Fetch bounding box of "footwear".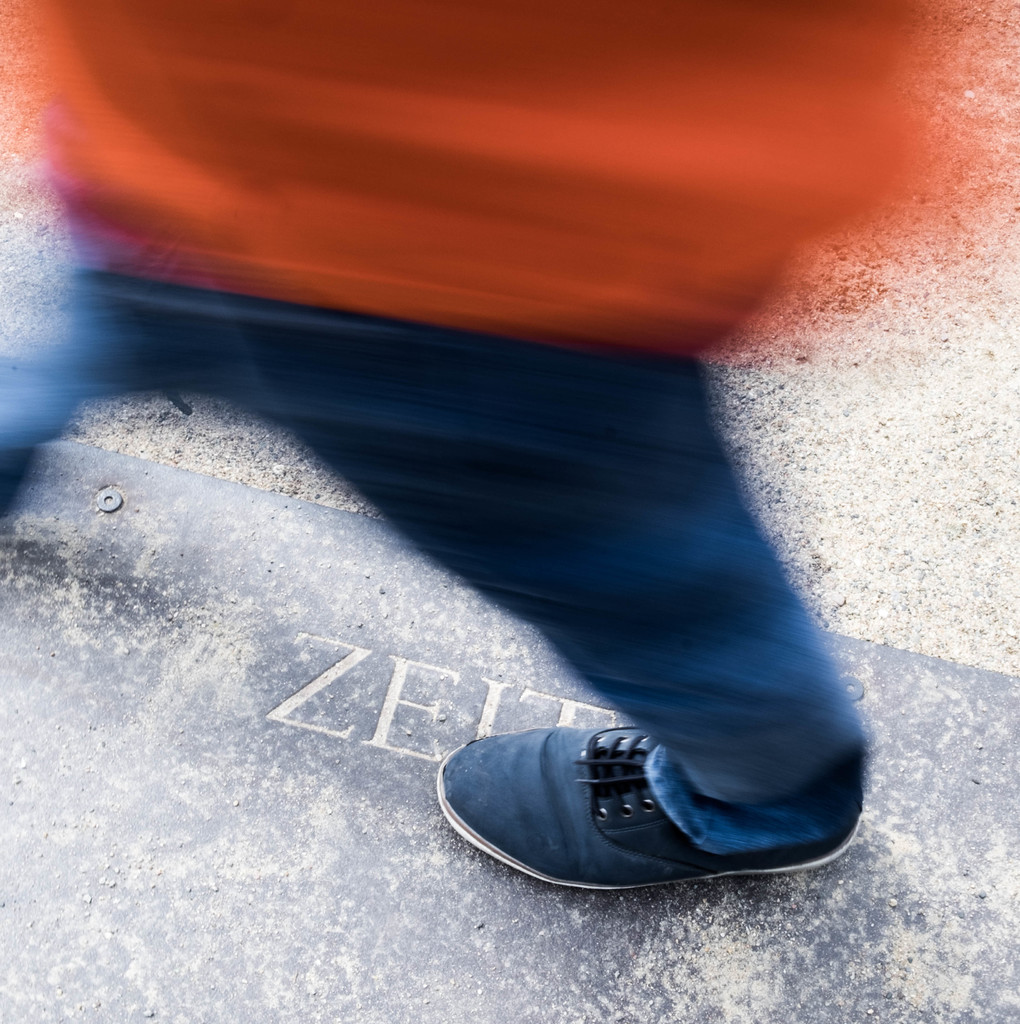
Bbox: [420,707,831,900].
